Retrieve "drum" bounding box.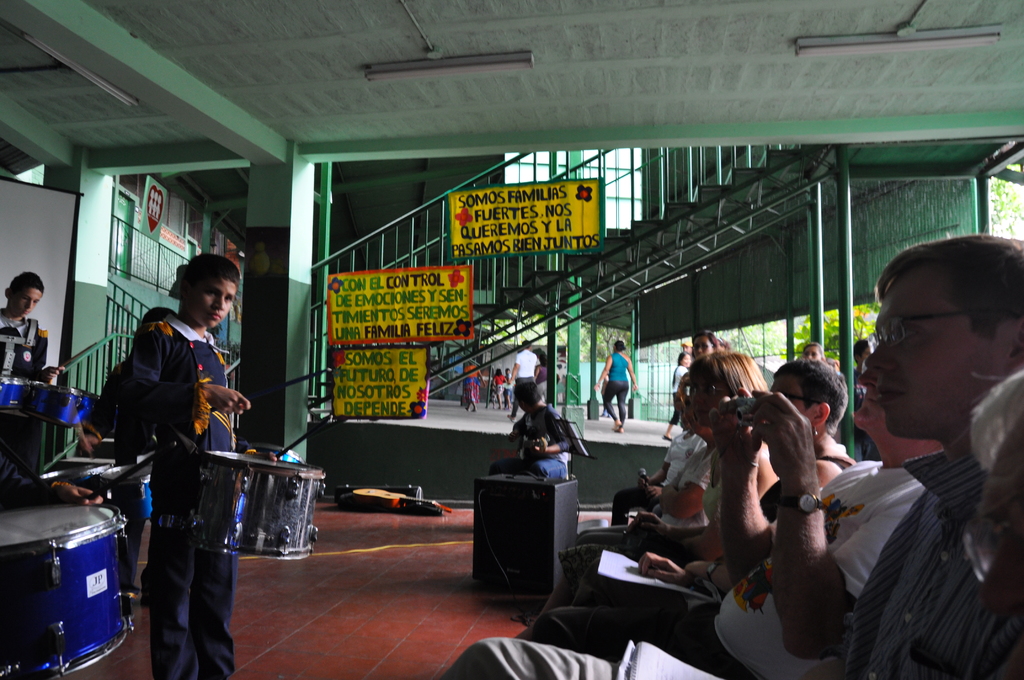
Bounding box: detection(12, 483, 116, 648).
